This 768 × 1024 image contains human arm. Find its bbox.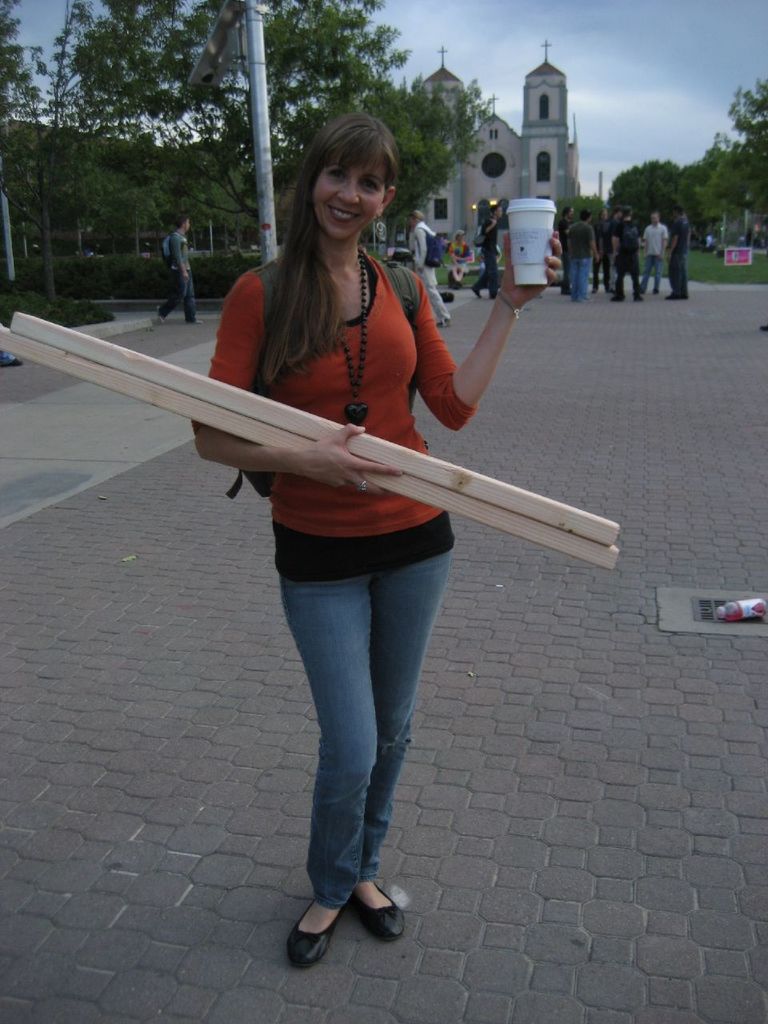
{"x1": 590, "y1": 218, "x2": 604, "y2": 265}.
